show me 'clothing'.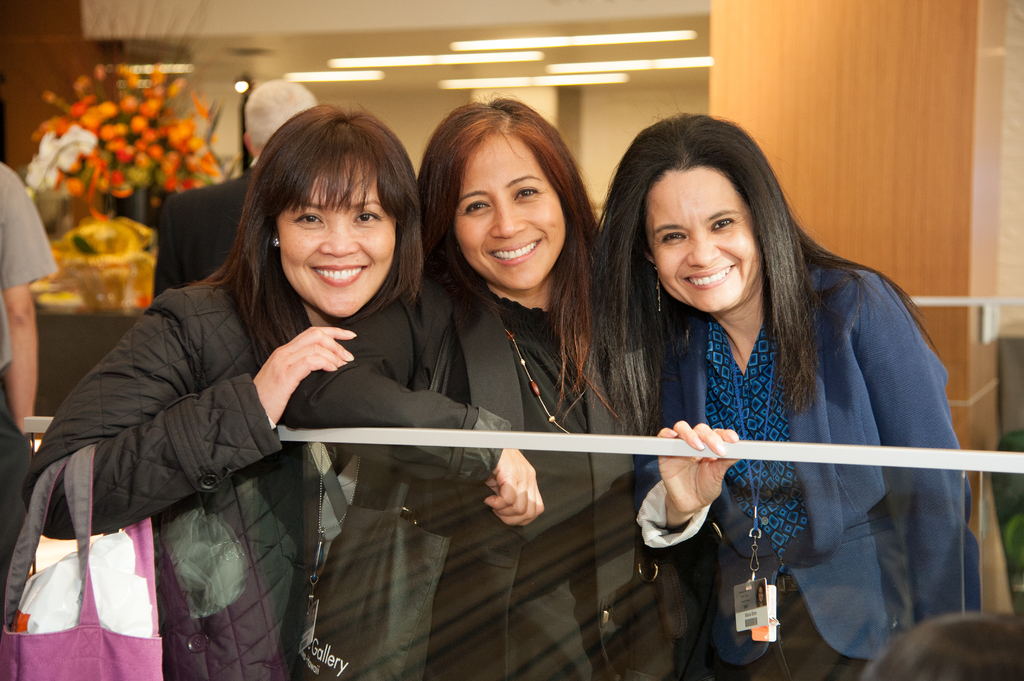
'clothing' is here: 293, 275, 679, 680.
